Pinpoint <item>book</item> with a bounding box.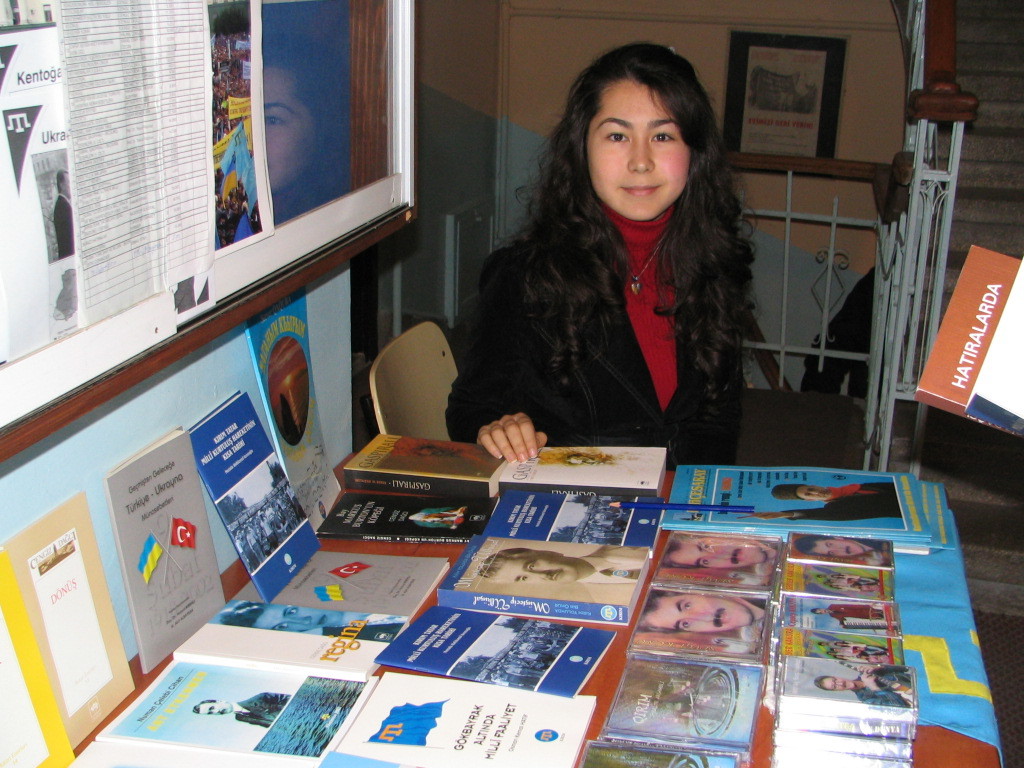
region(102, 429, 230, 670).
